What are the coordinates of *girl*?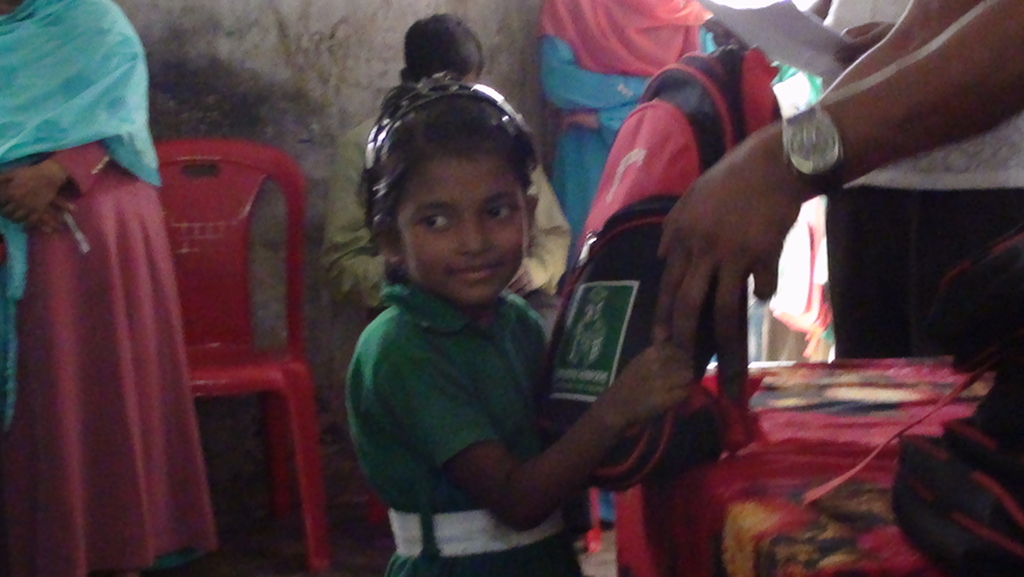
340, 84, 691, 576.
